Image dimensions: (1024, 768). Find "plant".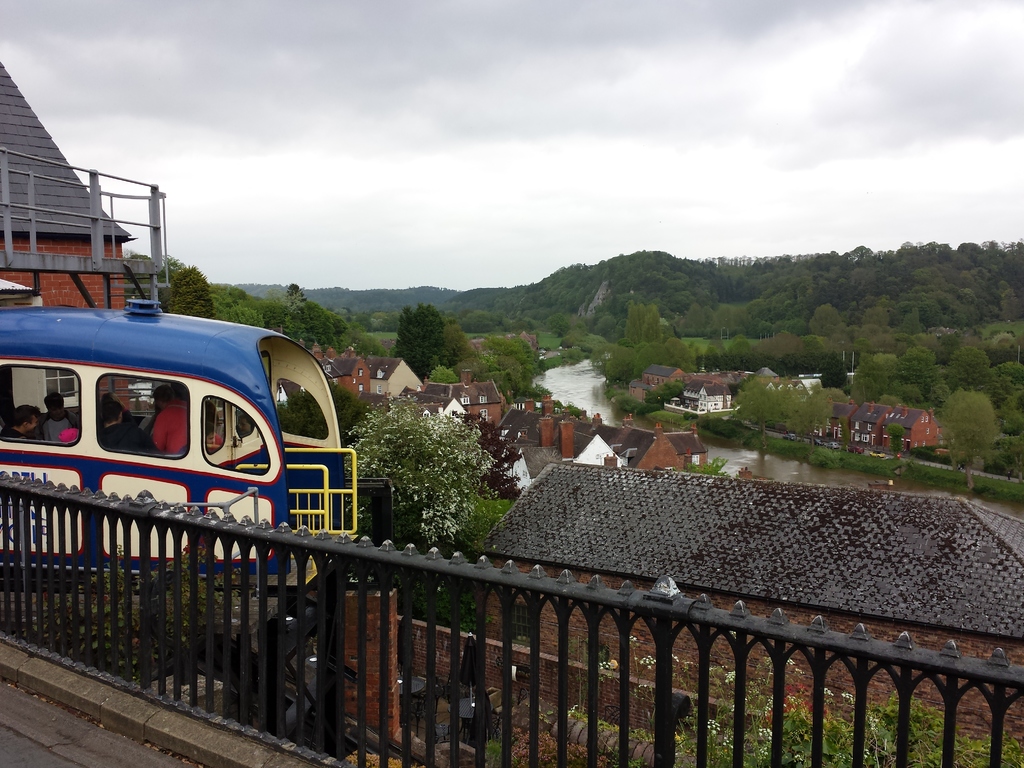
600 380 681 426.
